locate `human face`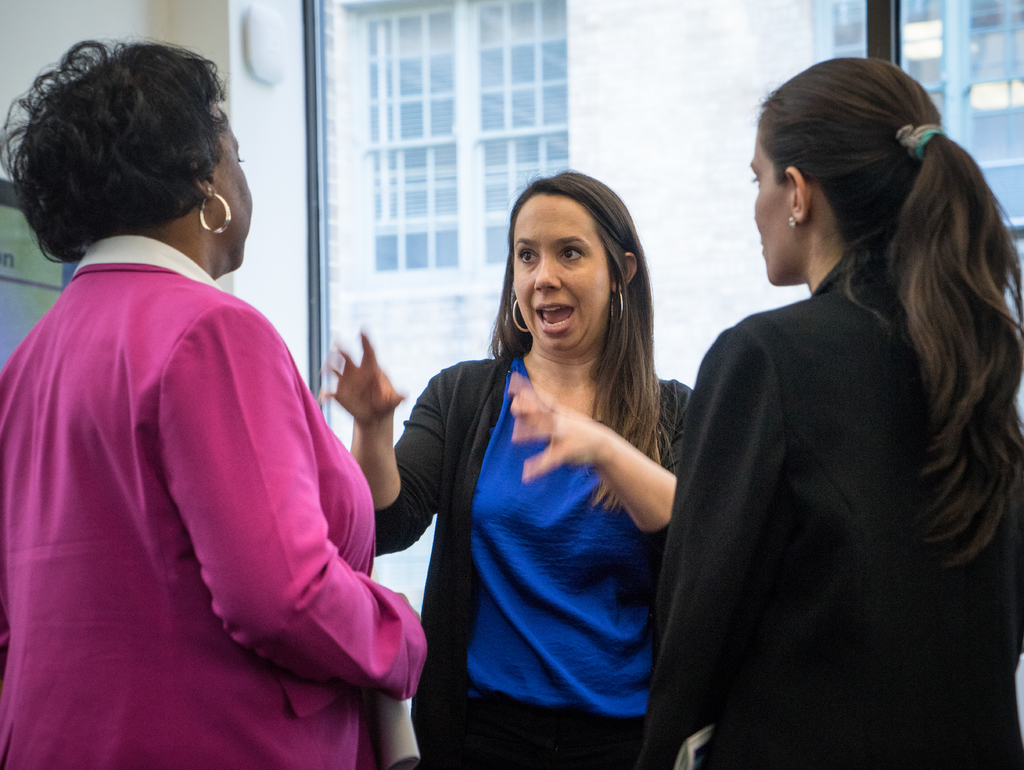
pyautogui.locateOnScreen(514, 189, 607, 358)
